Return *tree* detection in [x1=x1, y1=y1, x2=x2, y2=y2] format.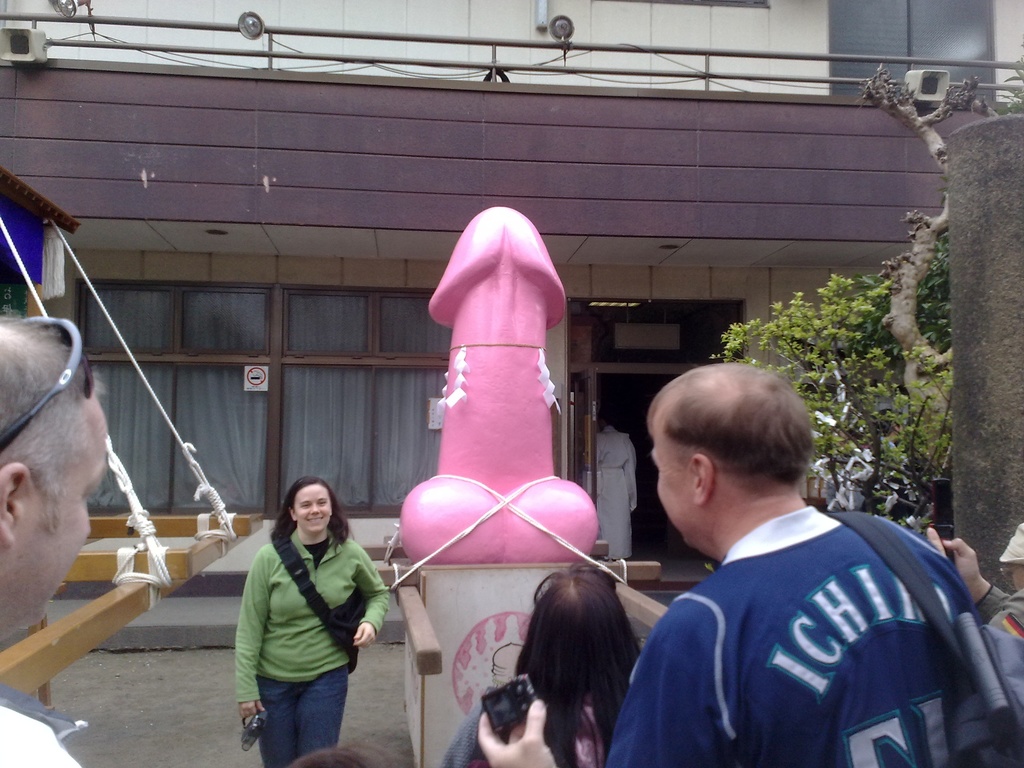
[x1=711, y1=29, x2=1023, y2=512].
